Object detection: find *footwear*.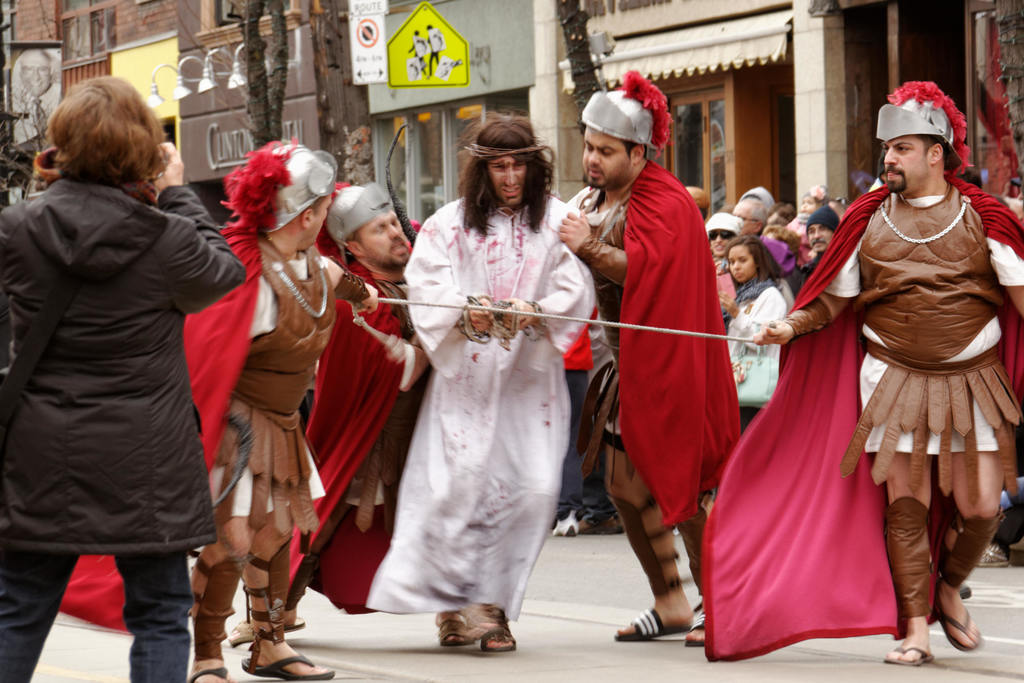
bbox=(936, 603, 984, 652).
